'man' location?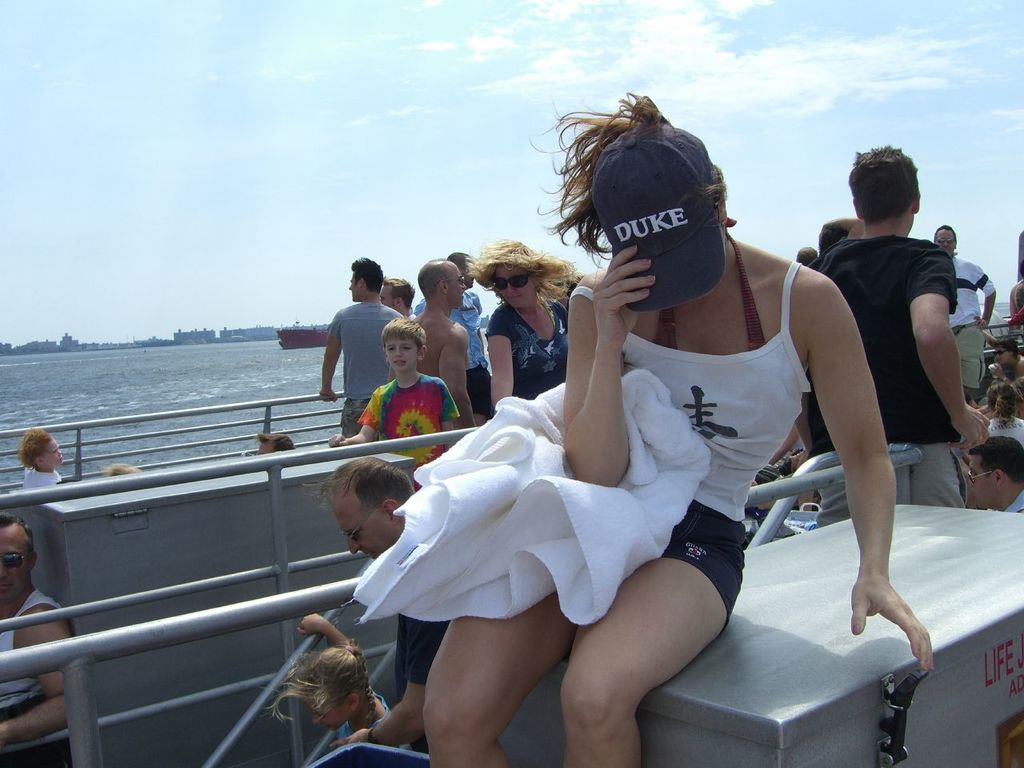
crop(386, 259, 477, 432)
